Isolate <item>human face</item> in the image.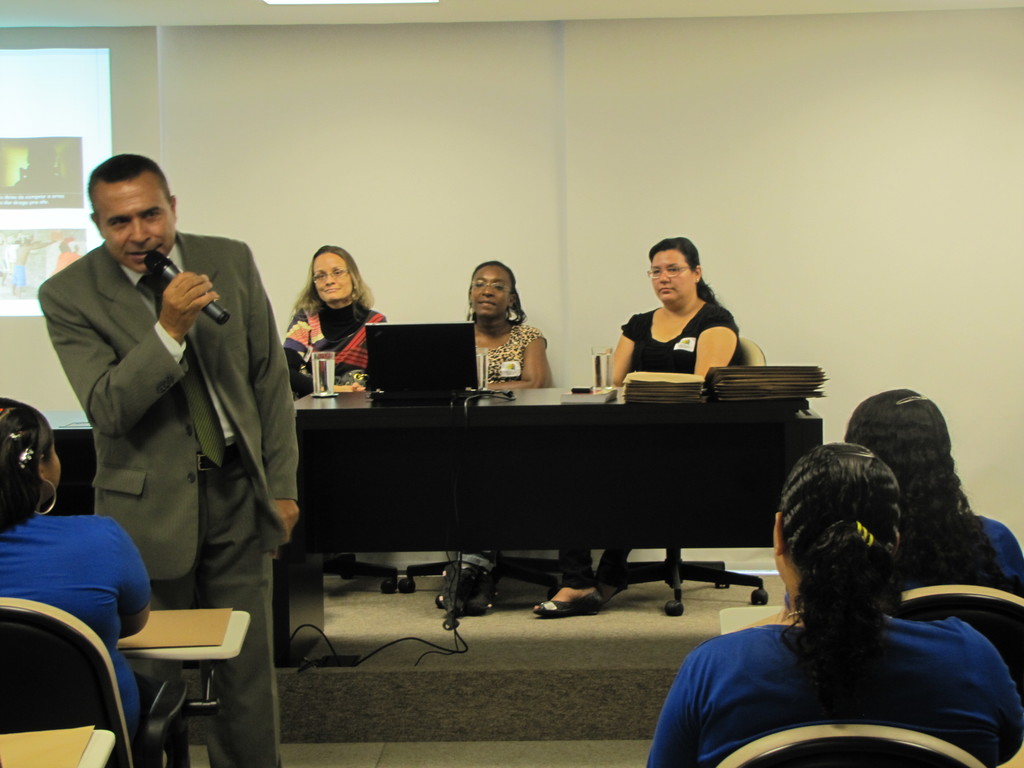
Isolated region: 309:250:356:304.
